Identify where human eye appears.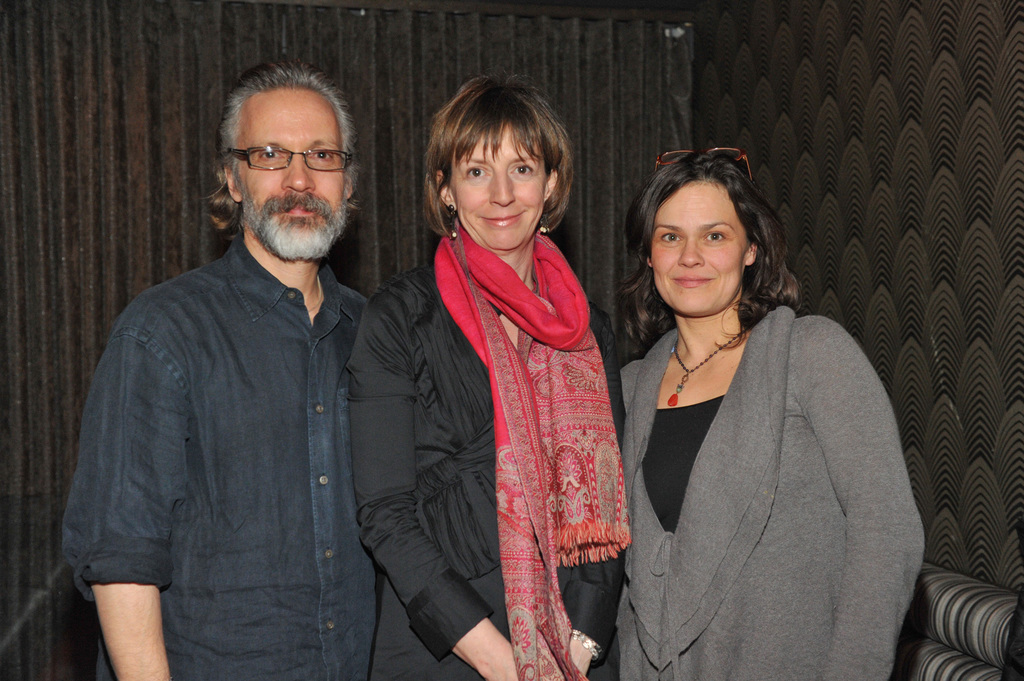
Appears at pyautogui.locateOnScreen(257, 145, 285, 164).
